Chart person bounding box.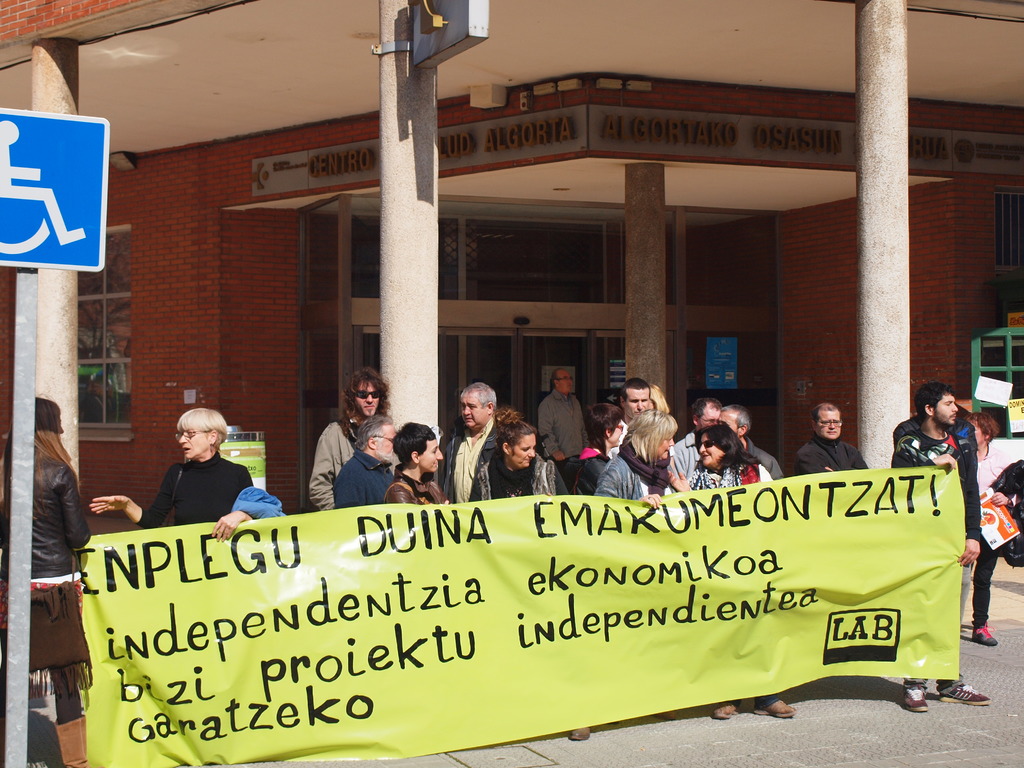
Charted: {"left": 470, "top": 397, "right": 559, "bottom": 499}.
